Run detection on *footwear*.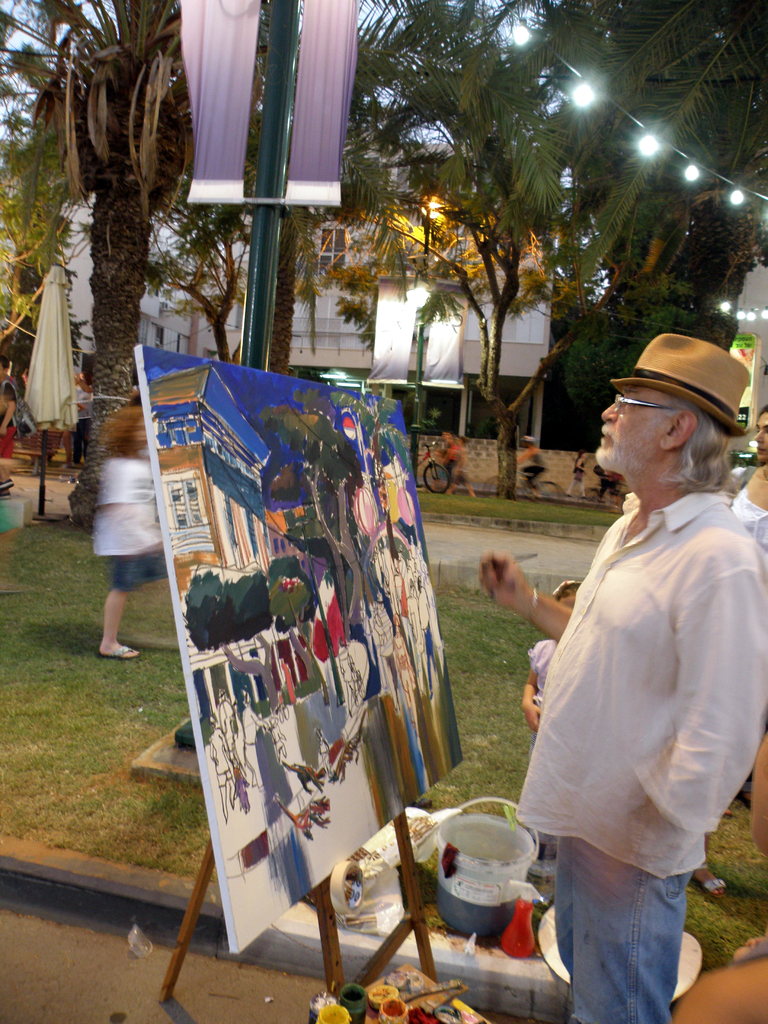
Result: pyautogui.locateOnScreen(100, 636, 137, 659).
